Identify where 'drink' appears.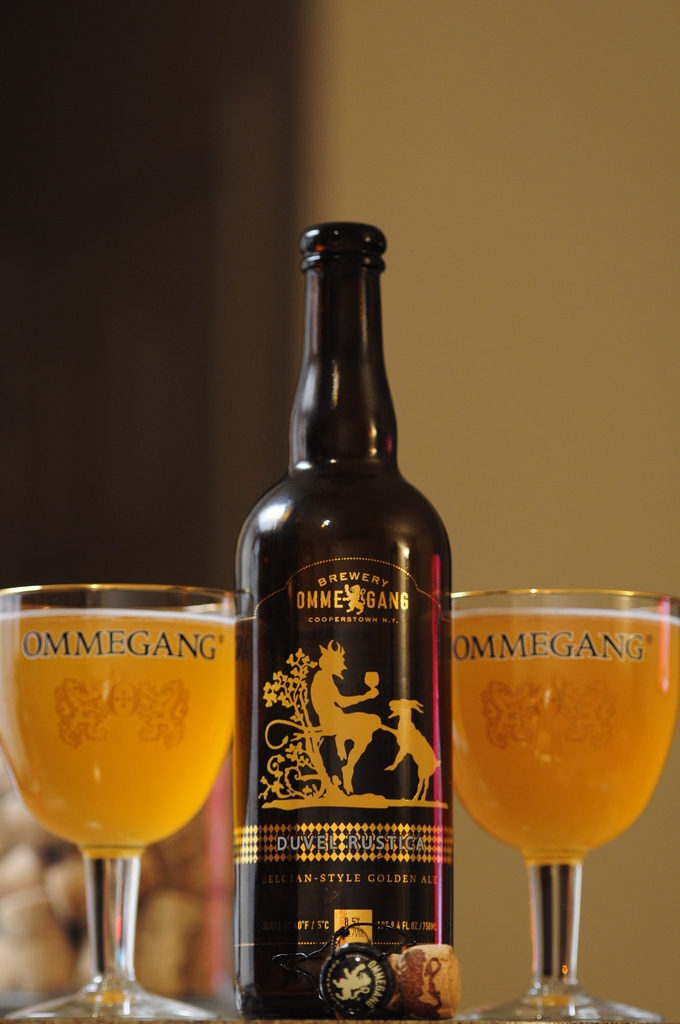
Appears at [x1=0, y1=612, x2=238, y2=844].
